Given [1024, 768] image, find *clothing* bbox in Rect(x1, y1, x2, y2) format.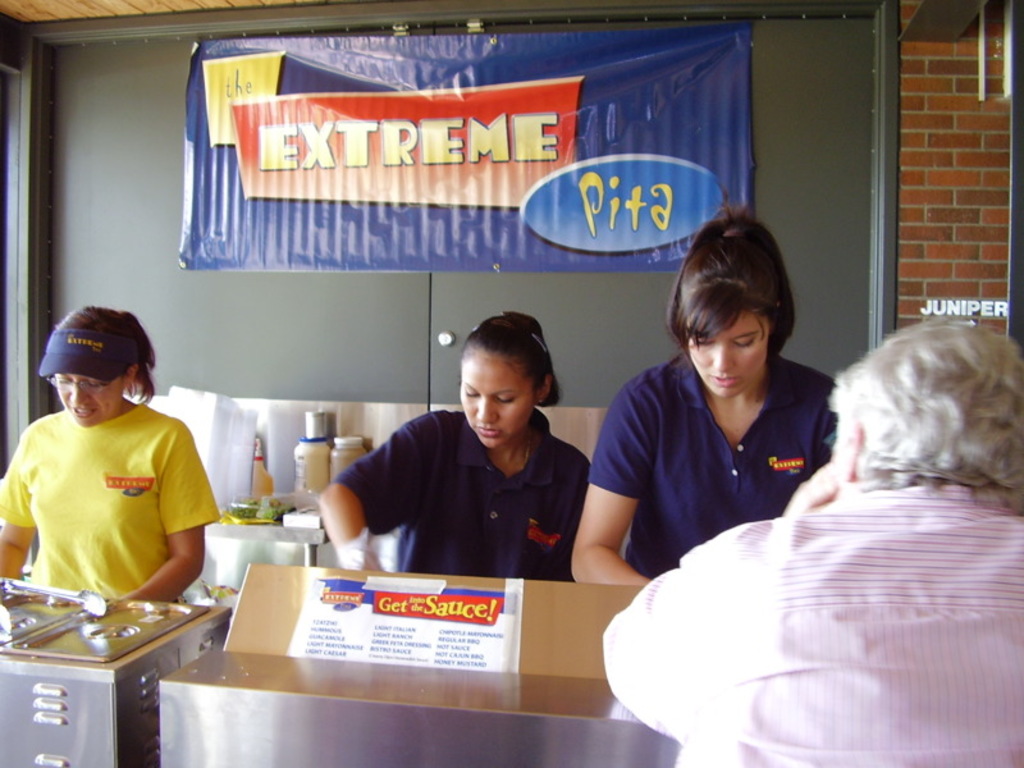
Rect(20, 406, 206, 620).
